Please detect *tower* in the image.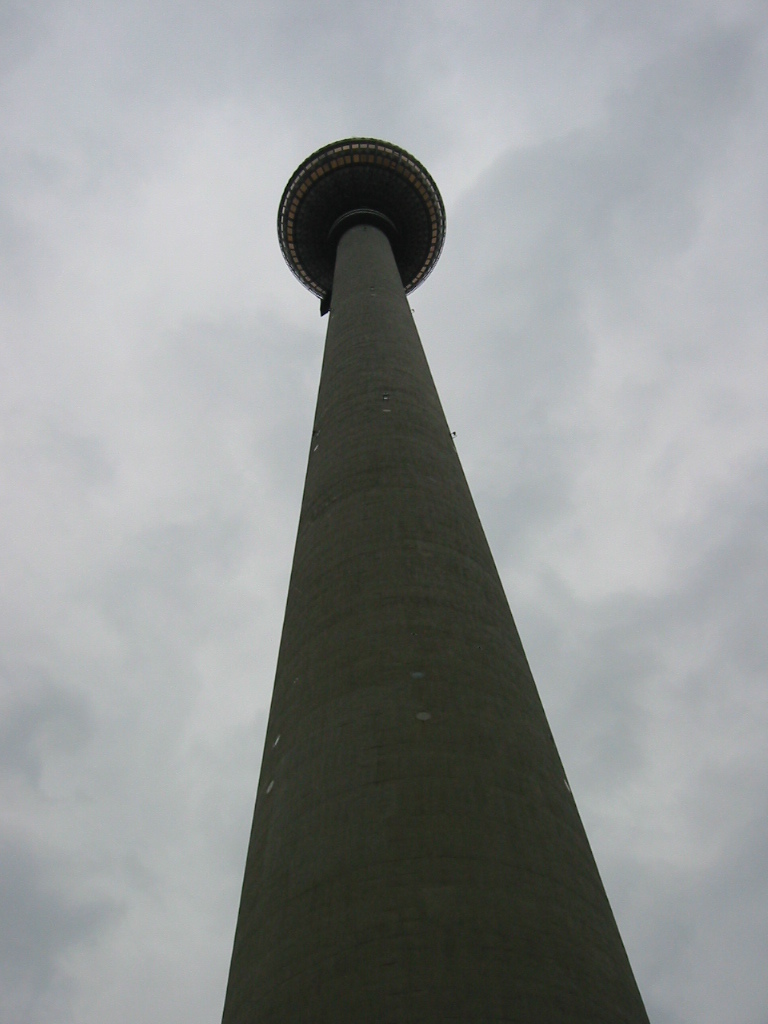
bbox=[216, 110, 619, 1023].
